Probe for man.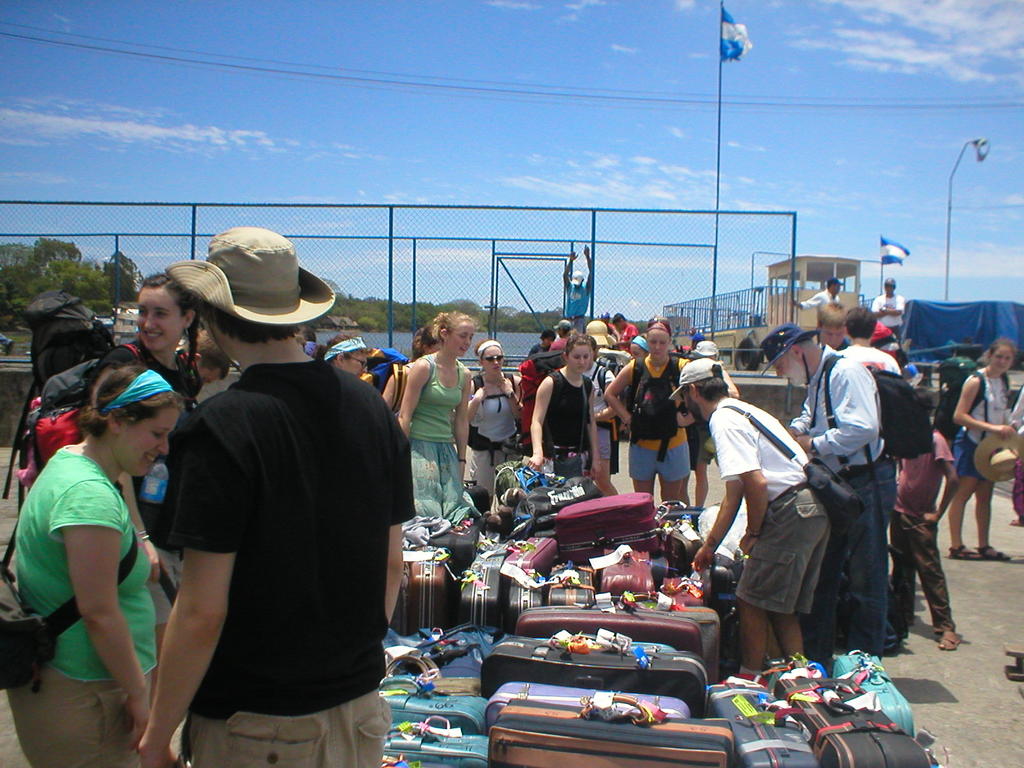
Probe result: <region>132, 250, 407, 767</region>.
